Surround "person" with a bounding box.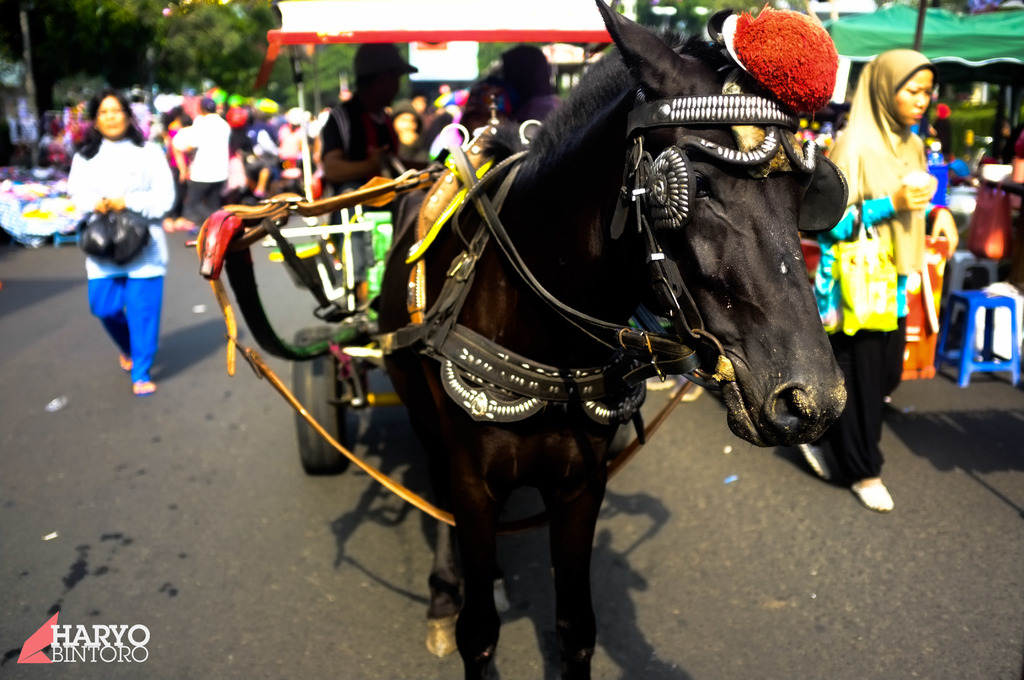
bbox=[409, 92, 431, 118].
